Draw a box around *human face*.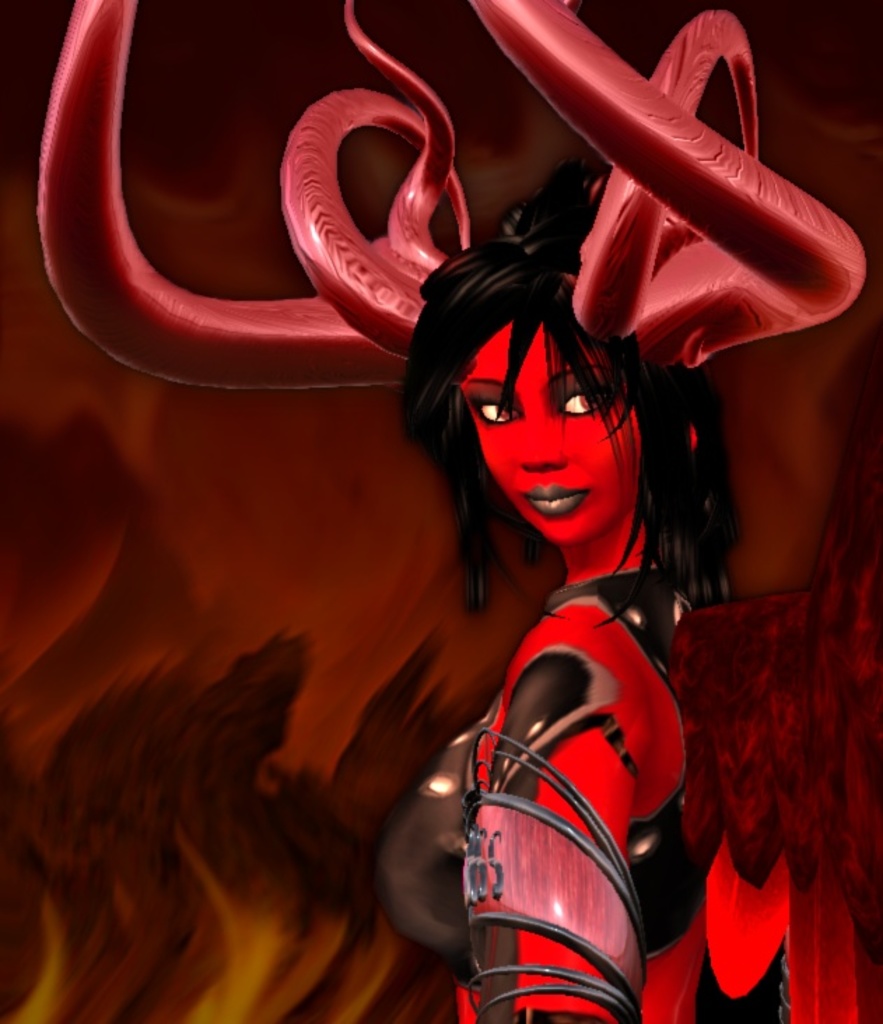
<region>462, 327, 652, 532</region>.
